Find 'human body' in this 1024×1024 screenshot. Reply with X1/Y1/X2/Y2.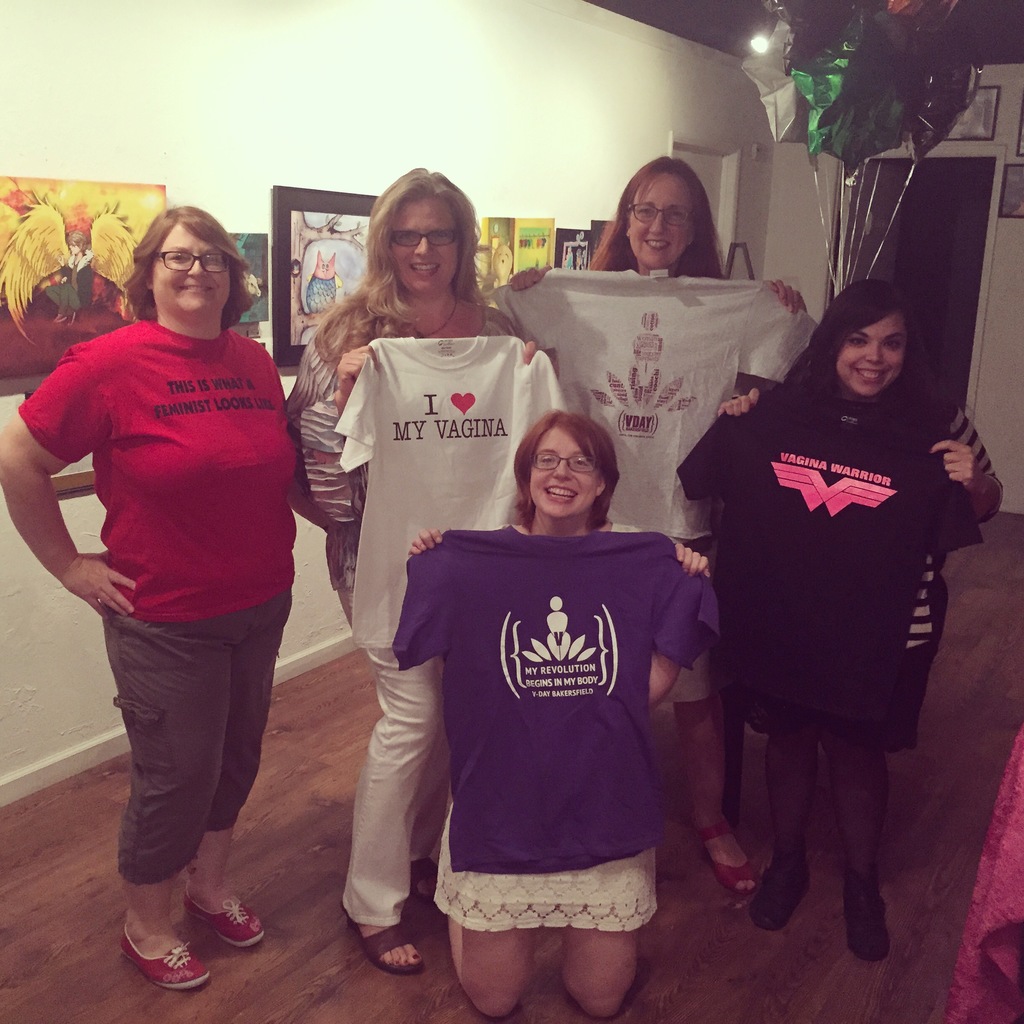
699/221/985/936.
